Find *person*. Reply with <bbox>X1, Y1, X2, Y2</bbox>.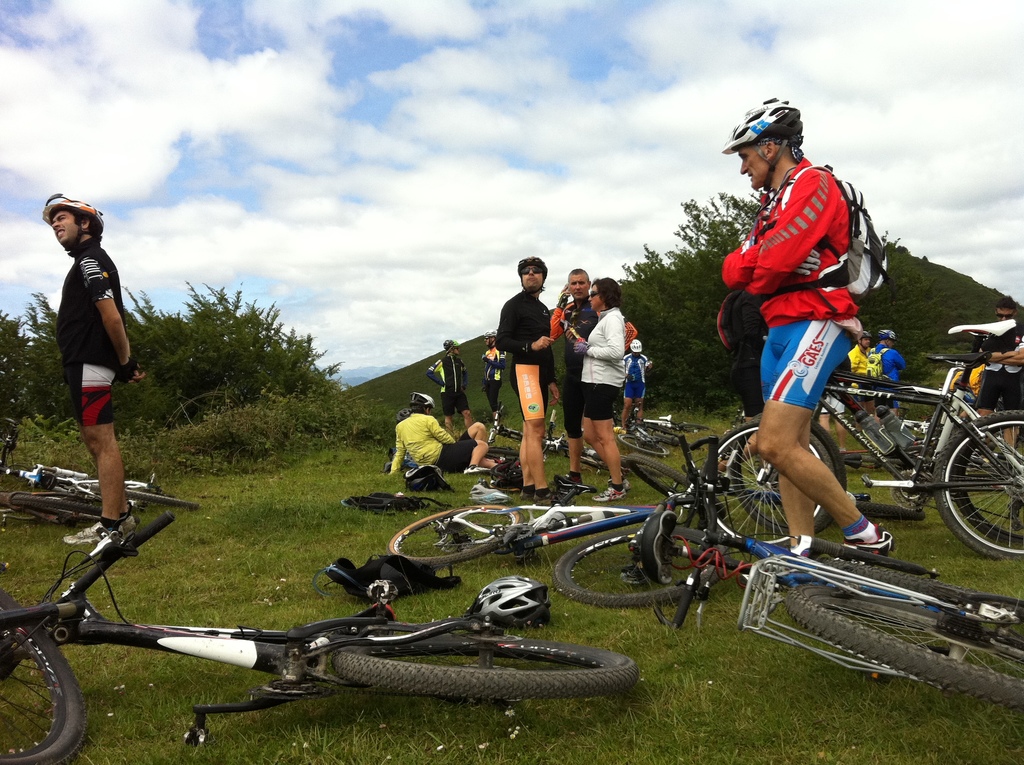
<bbox>977, 290, 1023, 444</bbox>.
